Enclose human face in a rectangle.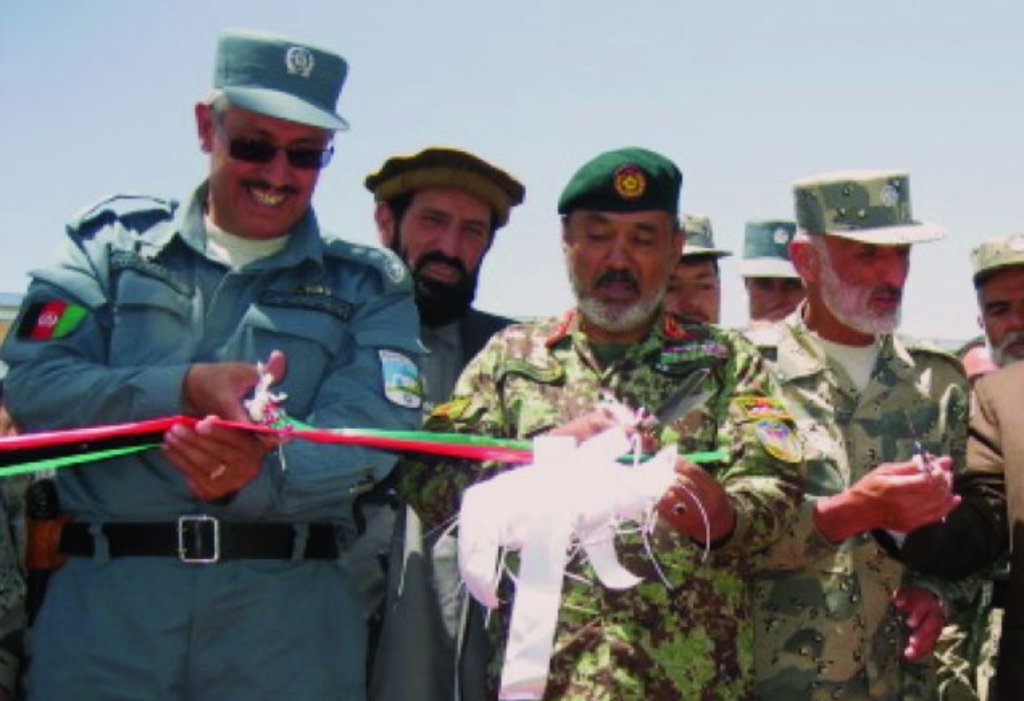
crop(398, 187, 487, 284).
